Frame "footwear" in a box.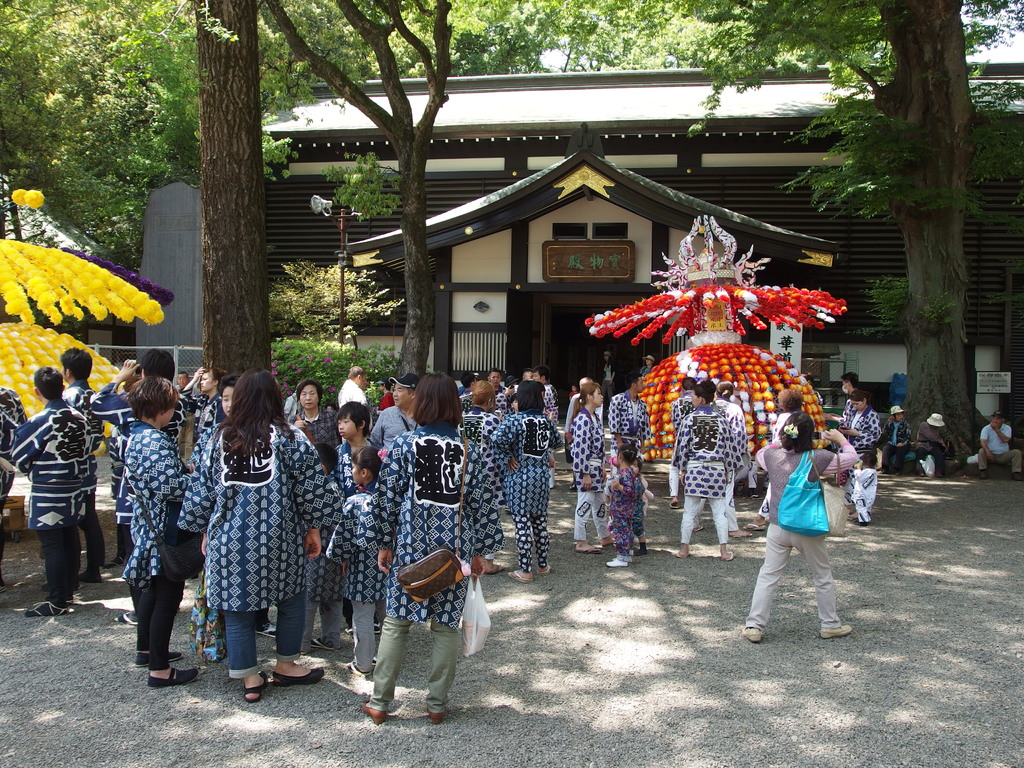
detection(144, 662, 205, 688).
